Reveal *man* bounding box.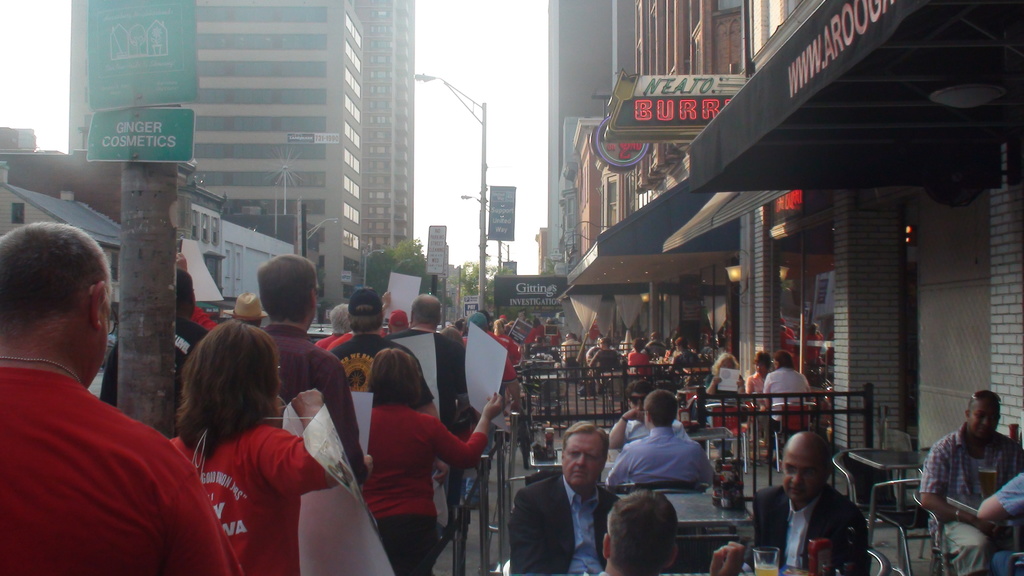
Revealed: x1=764 y1=355 x2=813 y2=422.
